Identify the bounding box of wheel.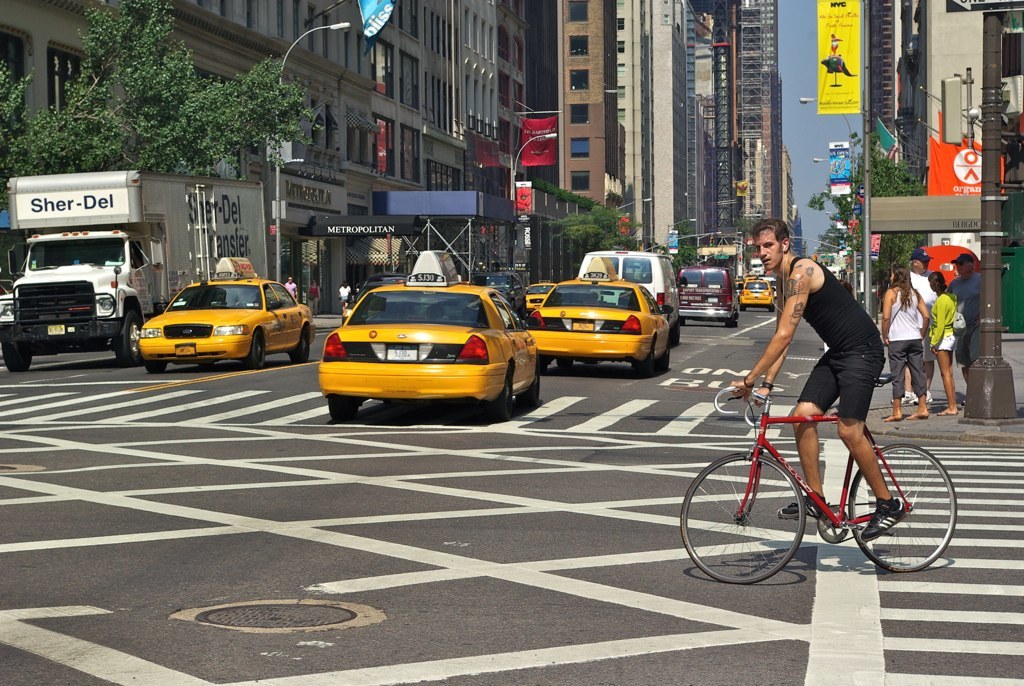
box=[661, 344, 674, 370].
